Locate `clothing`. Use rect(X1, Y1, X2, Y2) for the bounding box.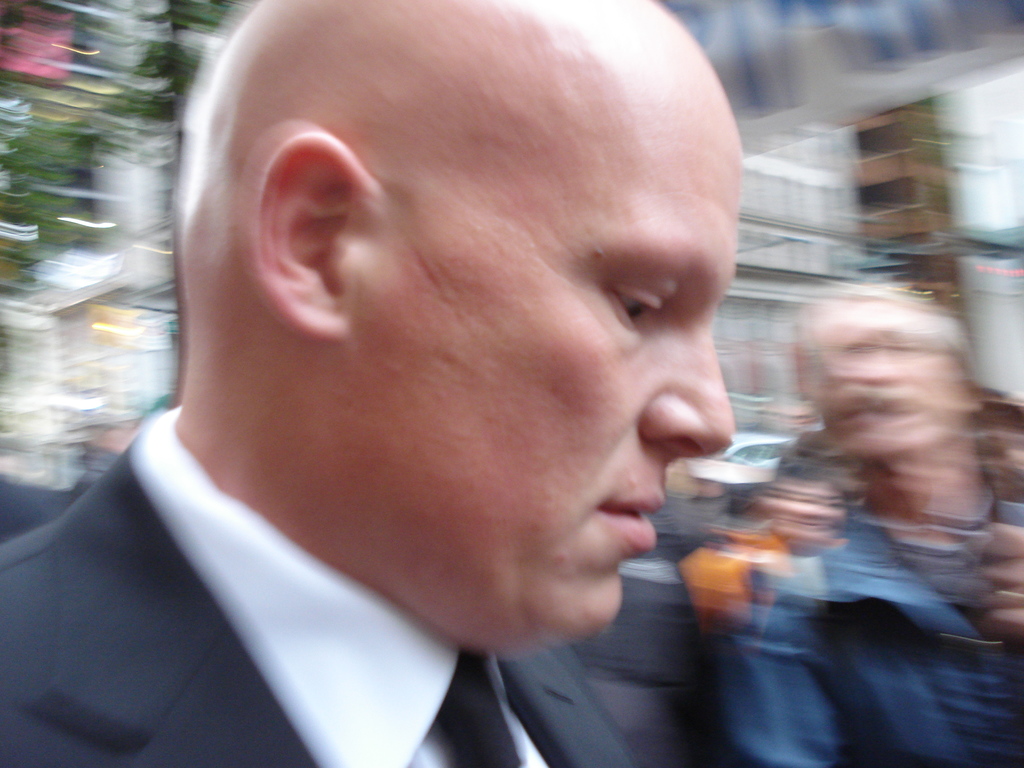
rect(0, 408, 529, 762).
